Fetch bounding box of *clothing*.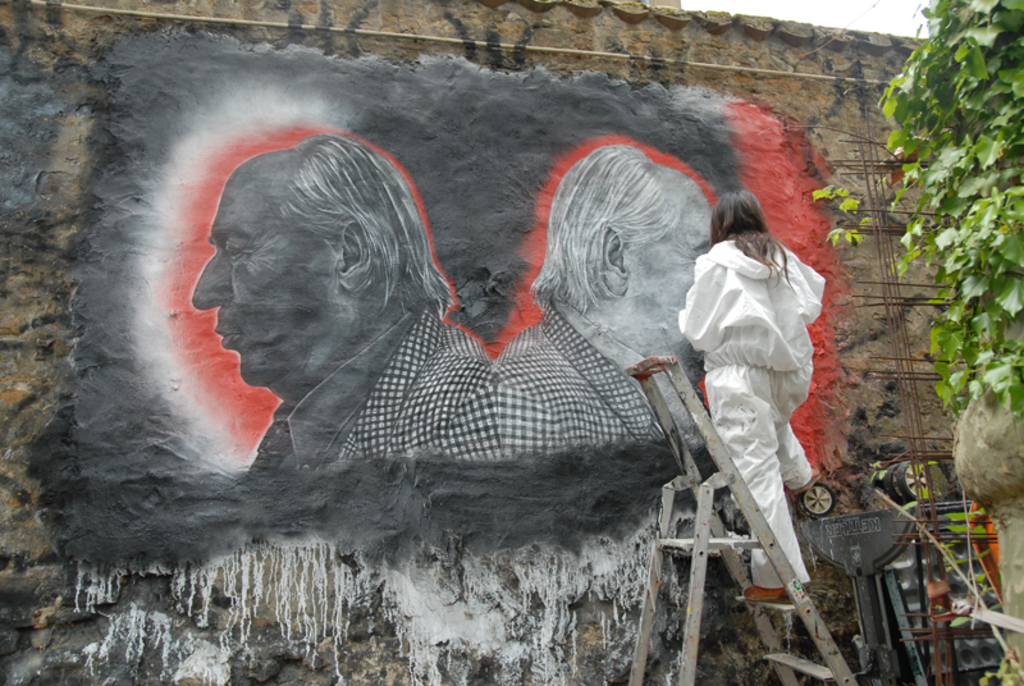
Bbox: BBox(484, 301, 671, 458).
